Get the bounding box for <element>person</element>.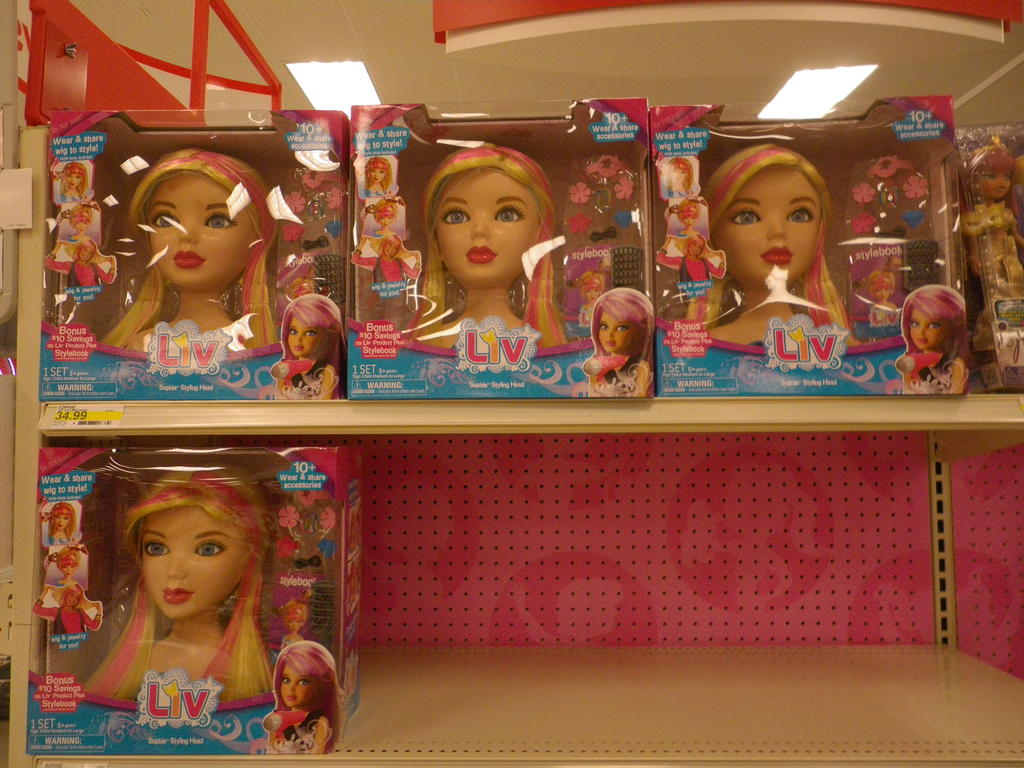
[x1=703, y1=143, x2=863, y2=349].
